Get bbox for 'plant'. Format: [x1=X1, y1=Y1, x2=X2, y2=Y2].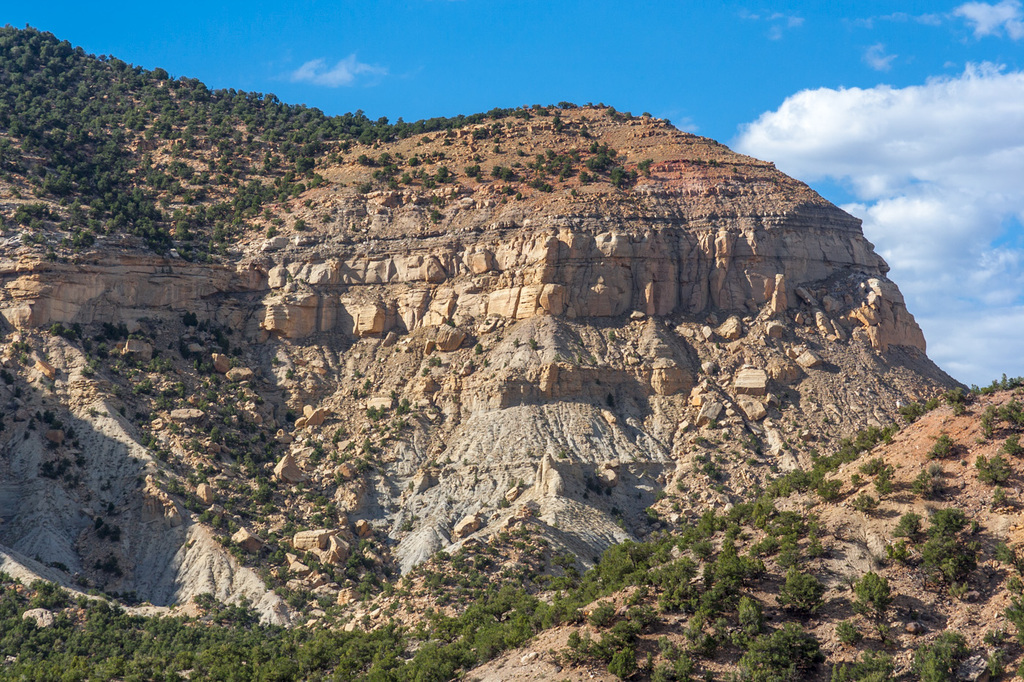
[x1=451, y1=105, x2=521, y2=125].
